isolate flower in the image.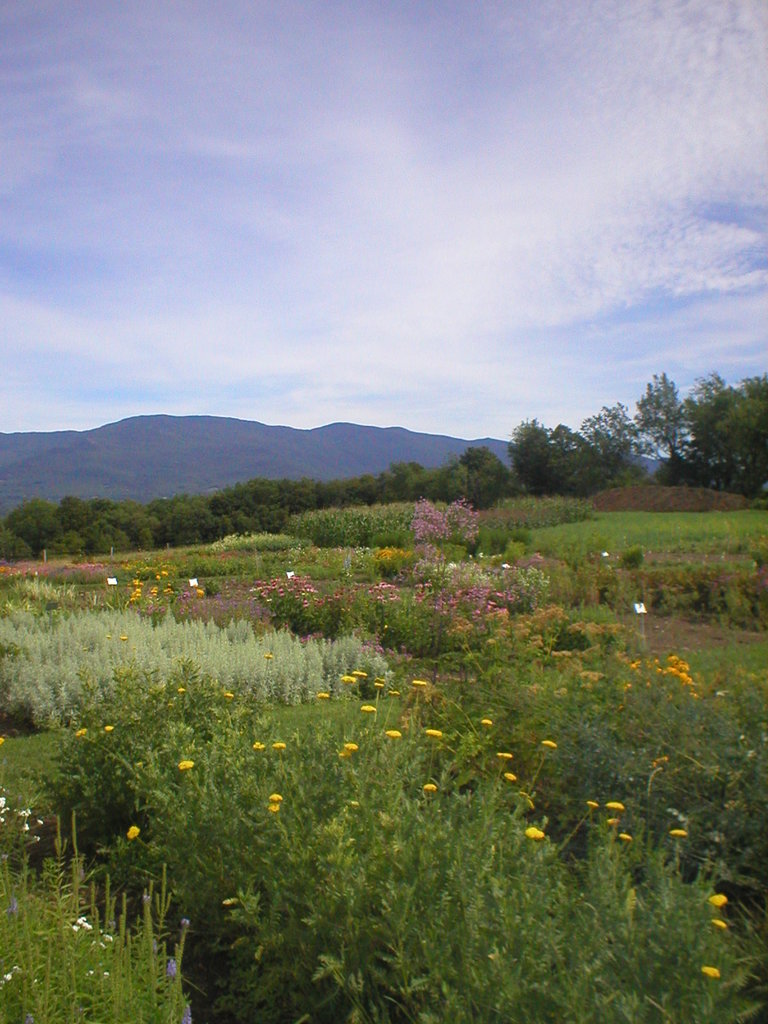
Isolated region: crop(264, 650, 272, 662).
